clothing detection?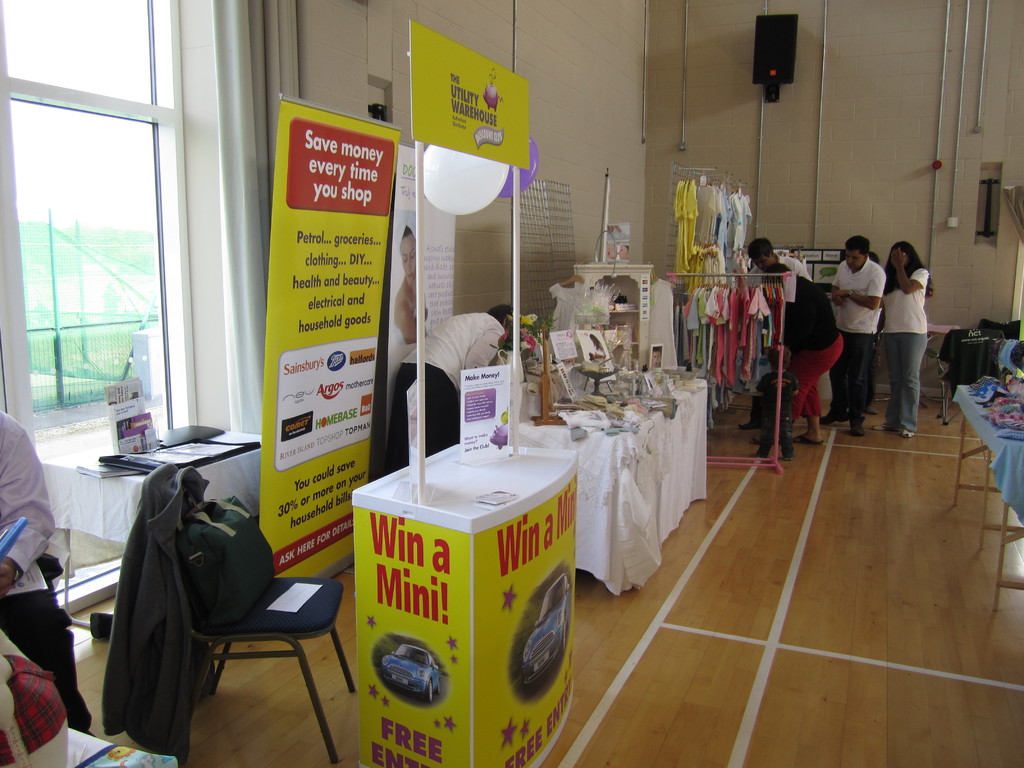
825:259:896:419
